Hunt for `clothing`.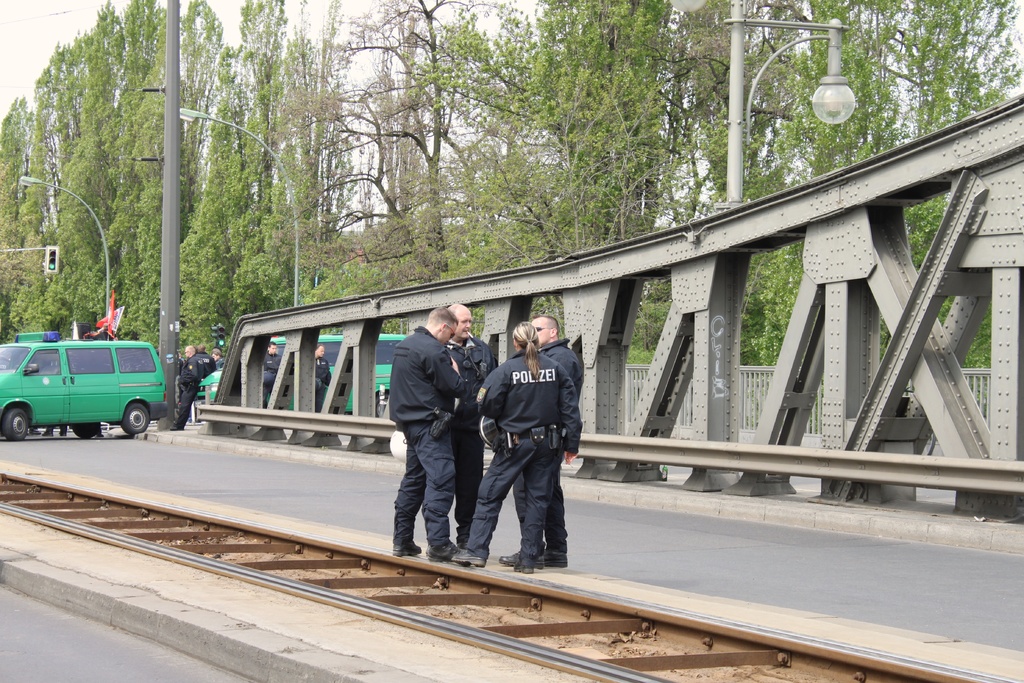
Hunted down at locate(394, 323, 463, 547).
